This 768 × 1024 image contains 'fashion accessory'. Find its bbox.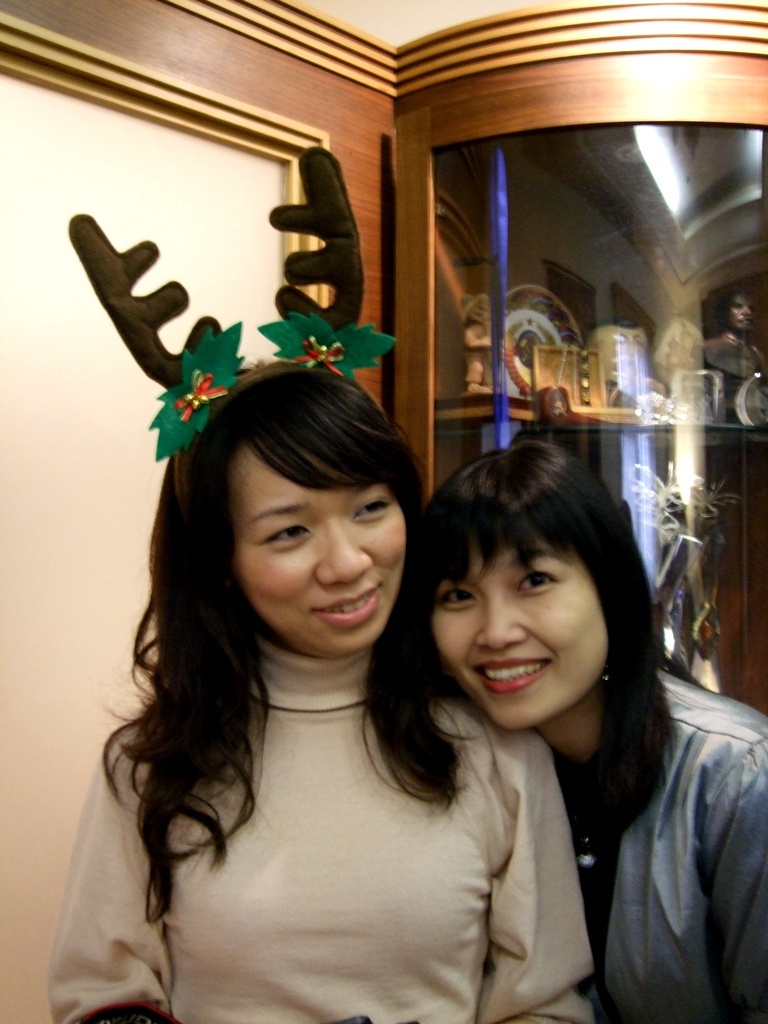
(x1=66, y1=143, x2=397, y2=462).
